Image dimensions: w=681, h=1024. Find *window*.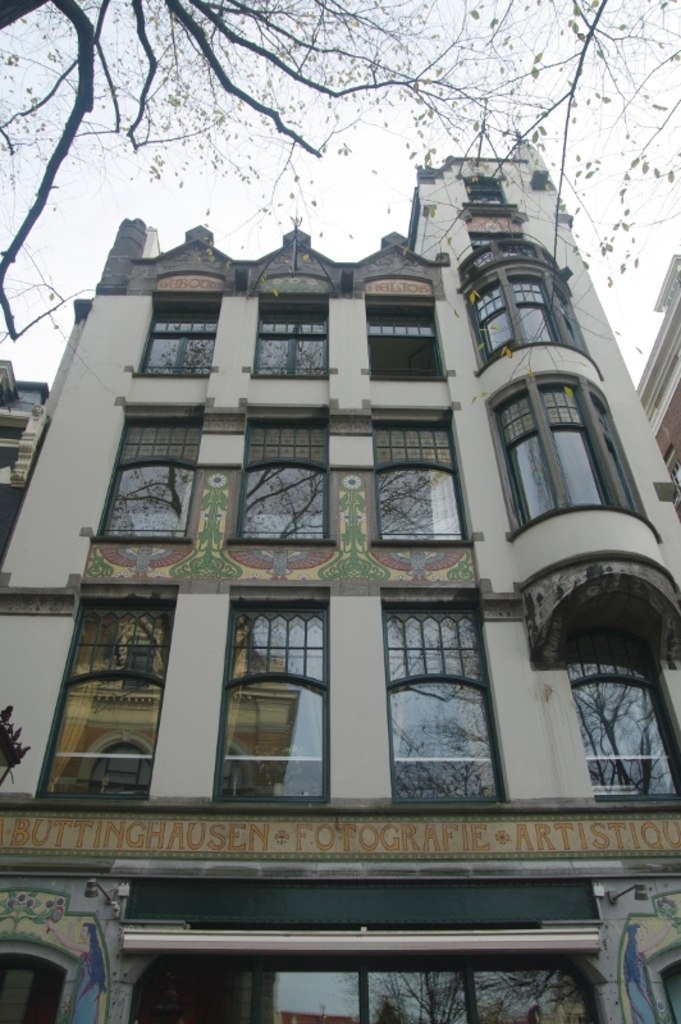
Rect(375, 401, 472, 549).
